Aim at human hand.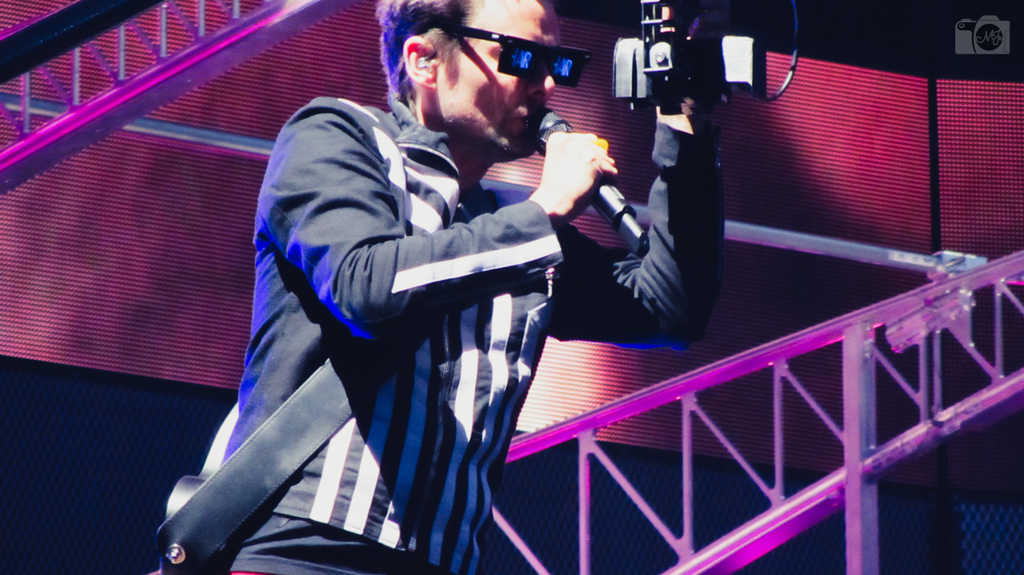
Aimed at box(534, 122, 614, 208).
